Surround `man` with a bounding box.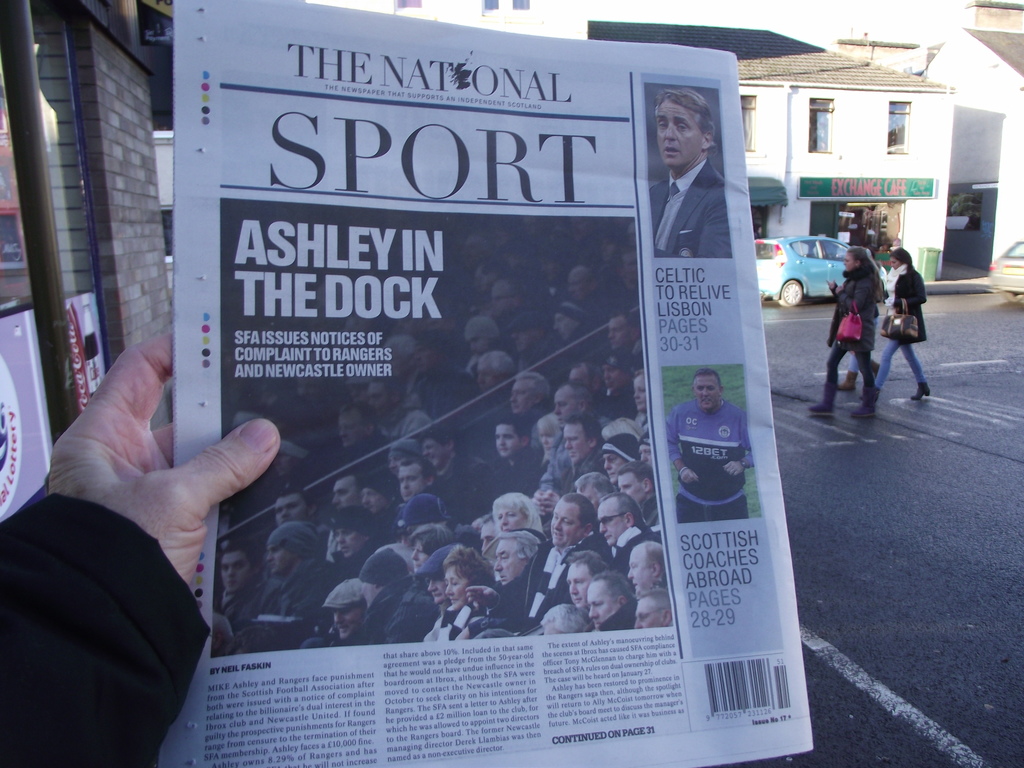
bbox=(668, 372, 758, 529).
